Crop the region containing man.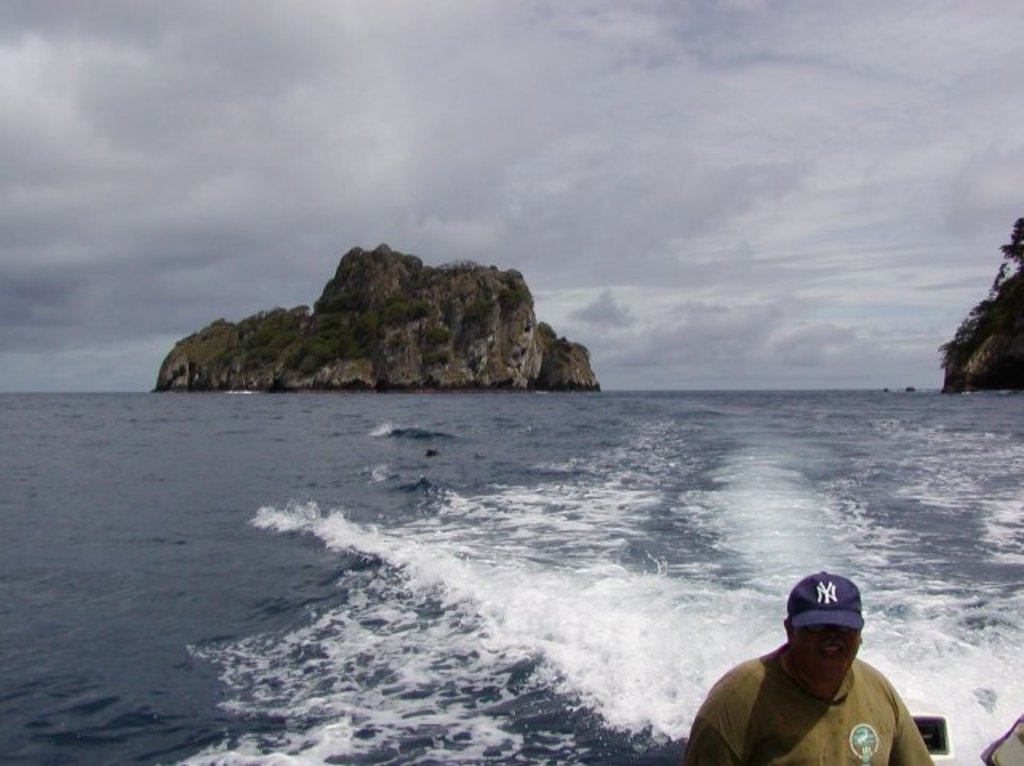
Crop region: region(701, 574, 942, 765).
